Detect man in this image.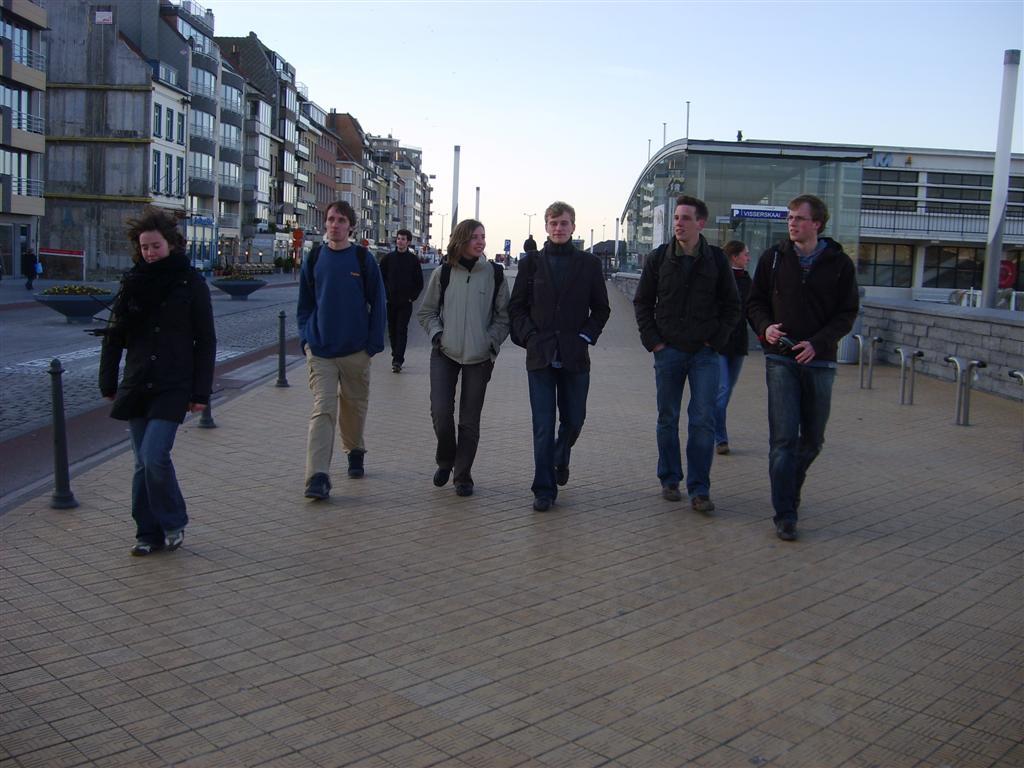
Detection: BBox(506, 199, 608, 510).
